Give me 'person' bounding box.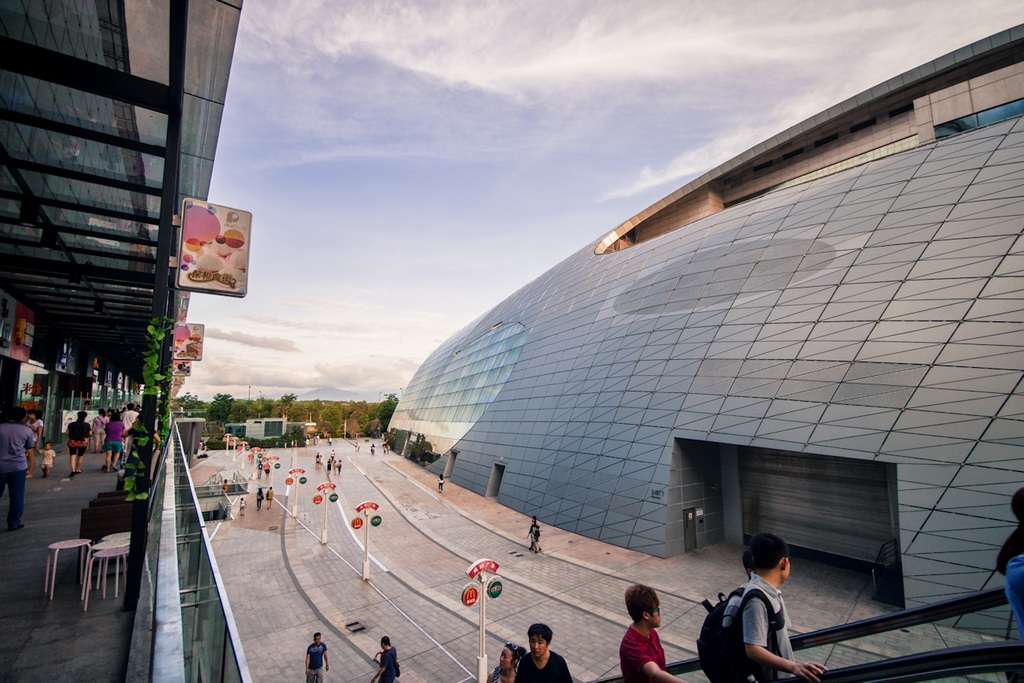
box=[239, 493, 247, 517].
